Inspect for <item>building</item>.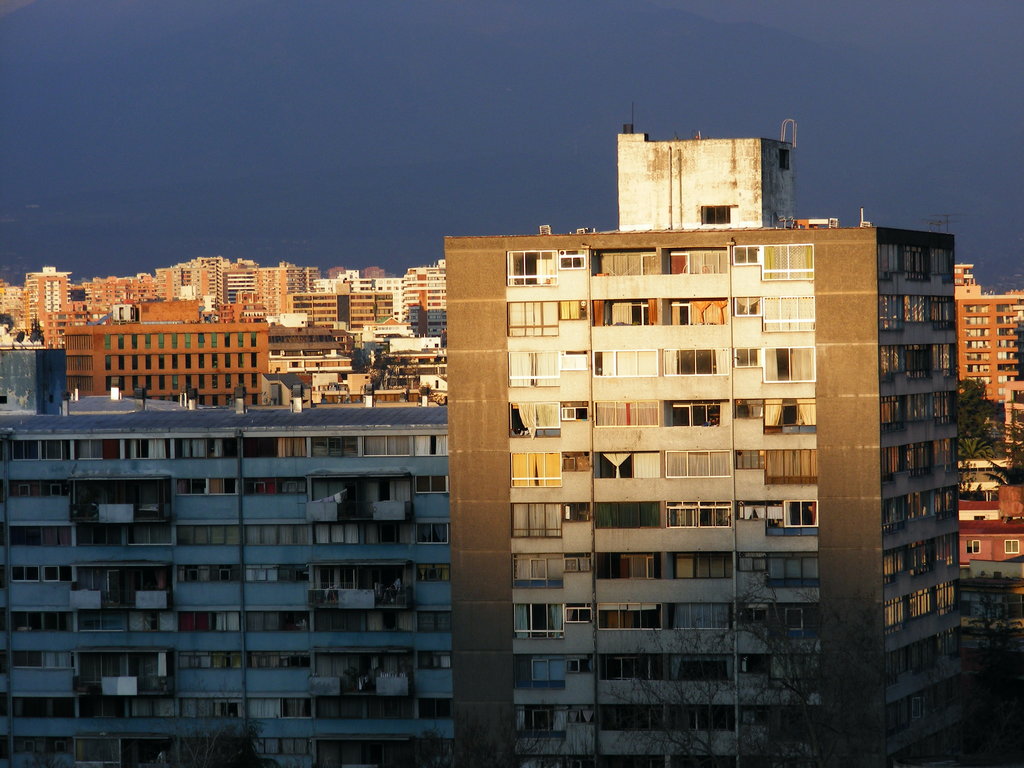
Inspection: {"left": 618, "top": 132, "right": 795, "bottom": 225}.
